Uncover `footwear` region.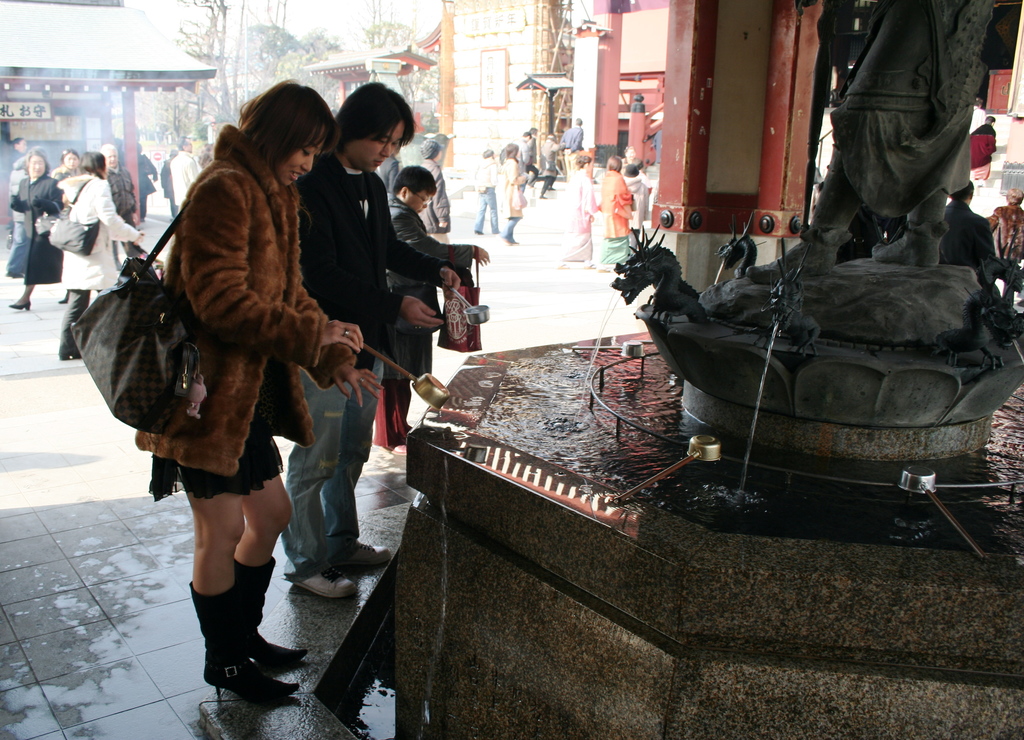
Uncovered: [x1=58, y1=340, x2=87, y2=362].
